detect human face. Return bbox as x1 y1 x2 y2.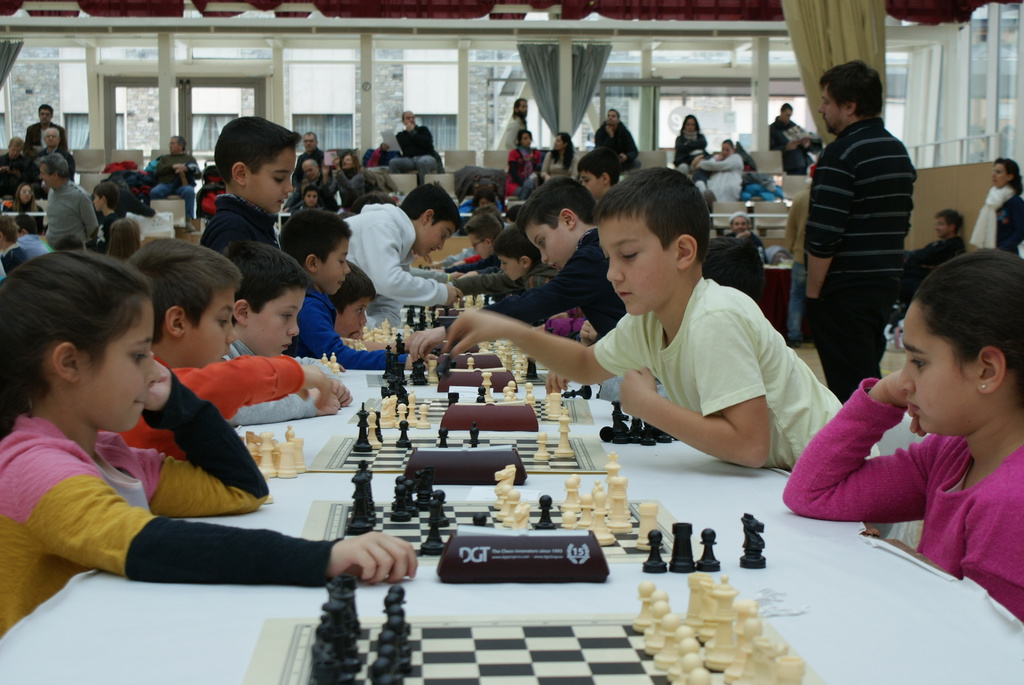
81 302 159 434.
